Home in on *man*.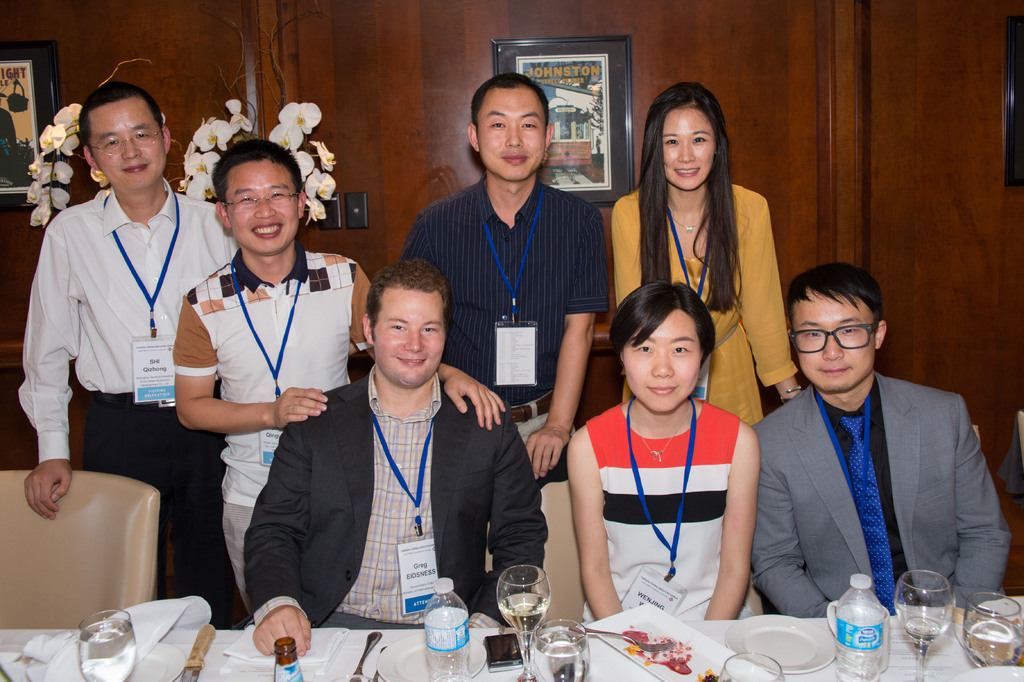
Homed in at l=14, t=80, r=241, b=628.
